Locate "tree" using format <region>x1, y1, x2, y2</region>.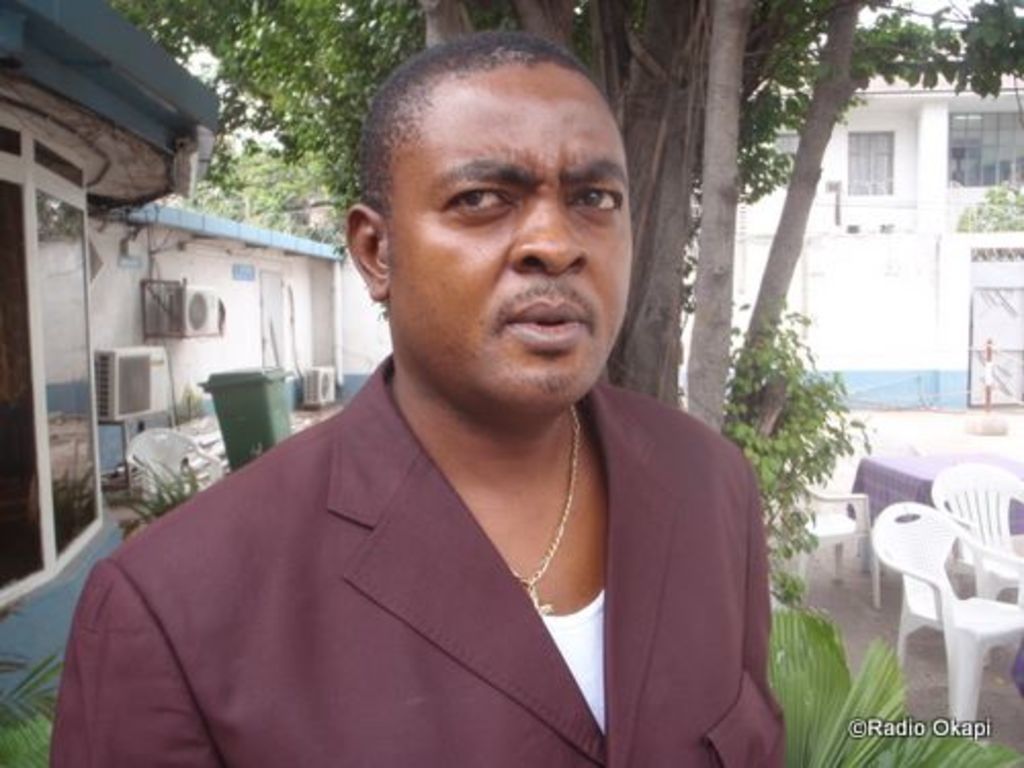
<region>131, 0, 1022, 473</region>.
